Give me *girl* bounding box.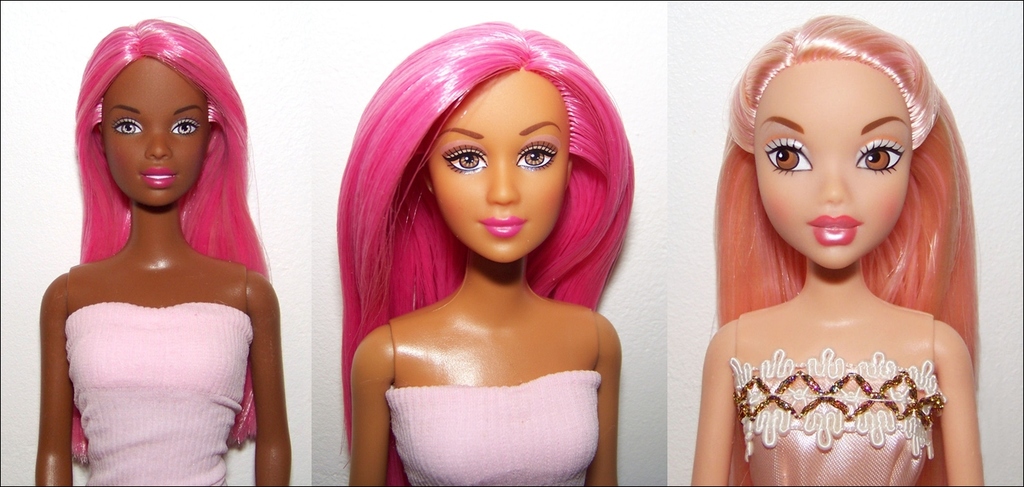
30:18:292:486.
